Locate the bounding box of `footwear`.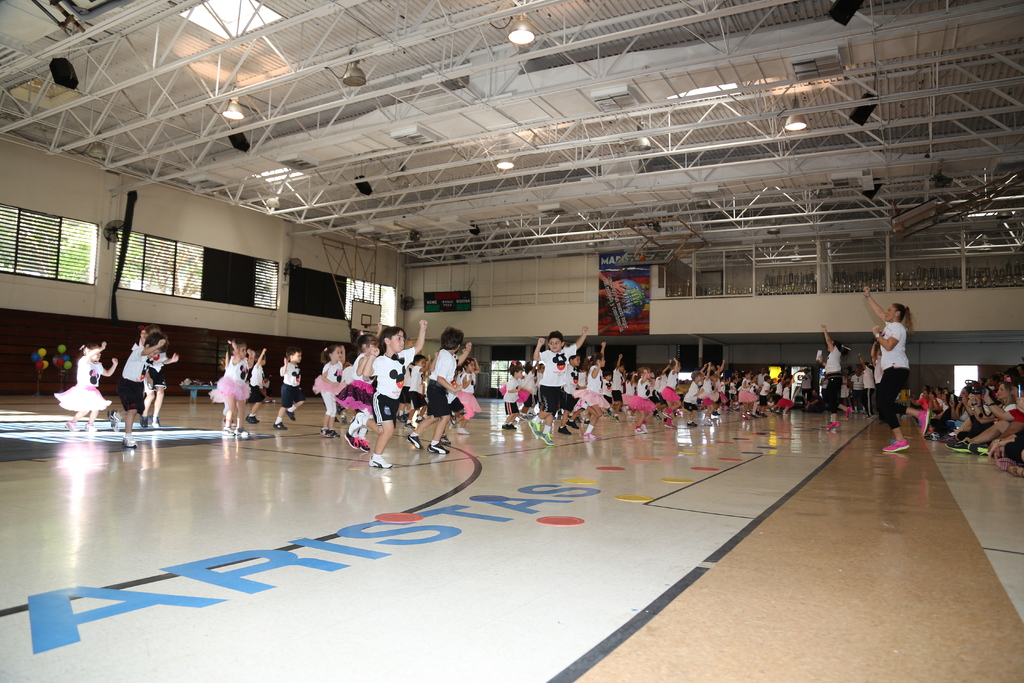
Bounding box: <region>408, 436, 417, 447</region>.
